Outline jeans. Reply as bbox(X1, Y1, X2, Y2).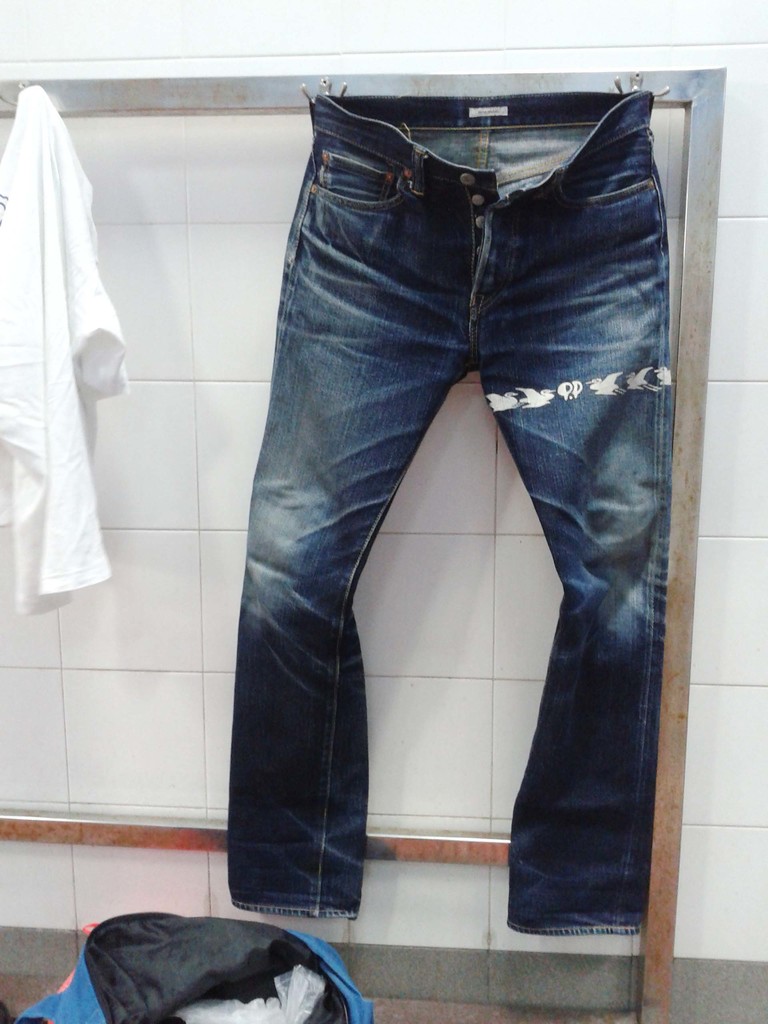
bbox(227, 89, 672, 933).
